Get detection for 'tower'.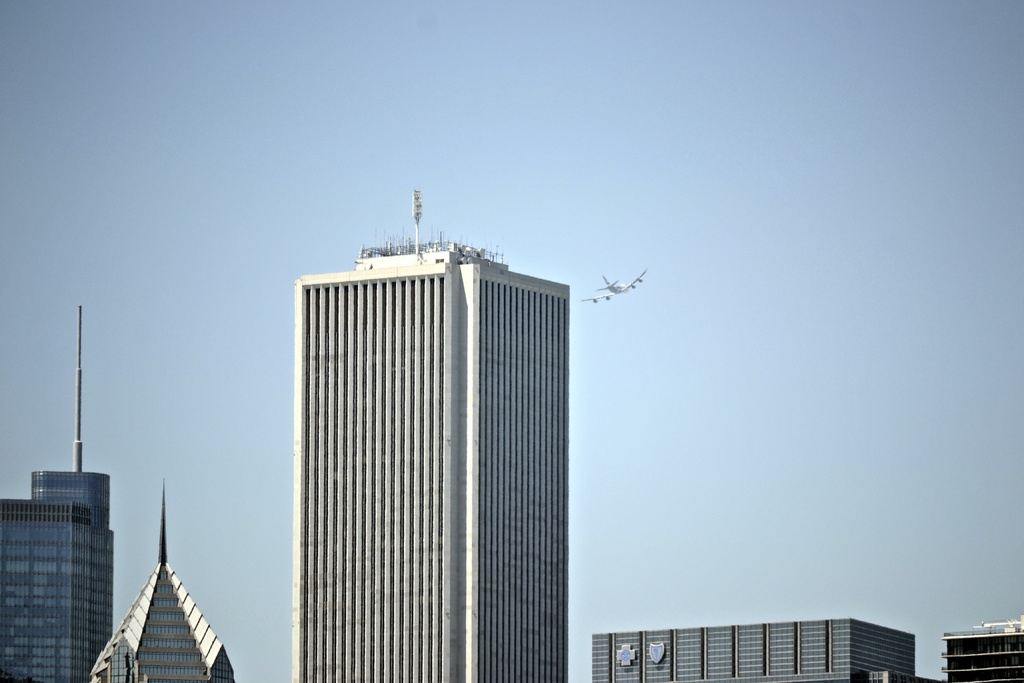
Detection: crop(956, 618, 1023, 678).
